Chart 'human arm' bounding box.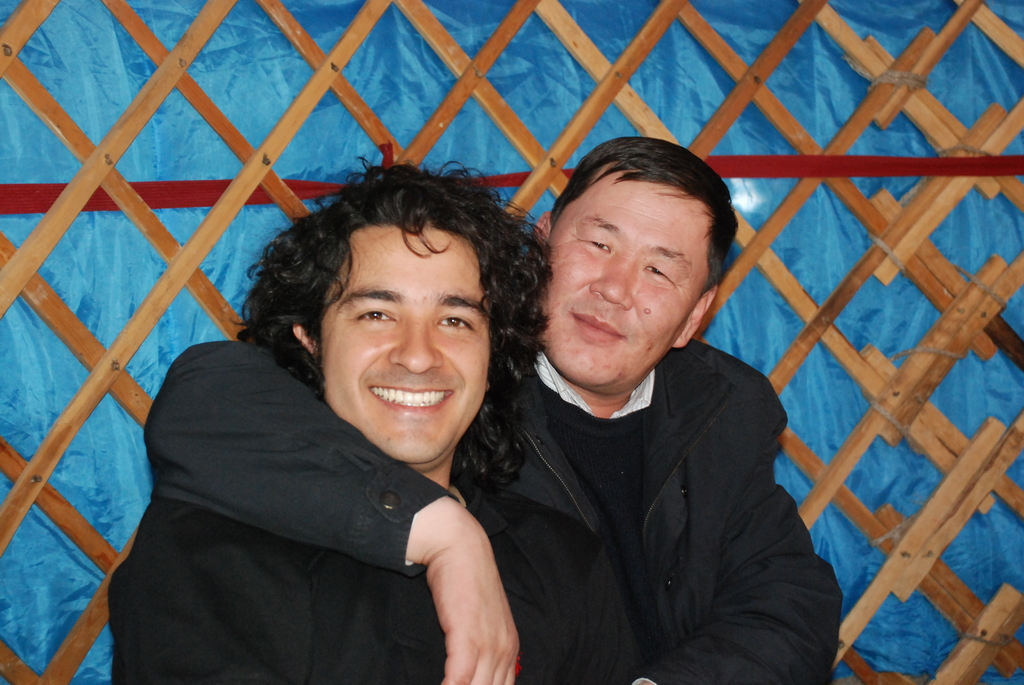
Charted: {"x1": 541, "y1": 523, "x2": 657, "y2": 684}.
